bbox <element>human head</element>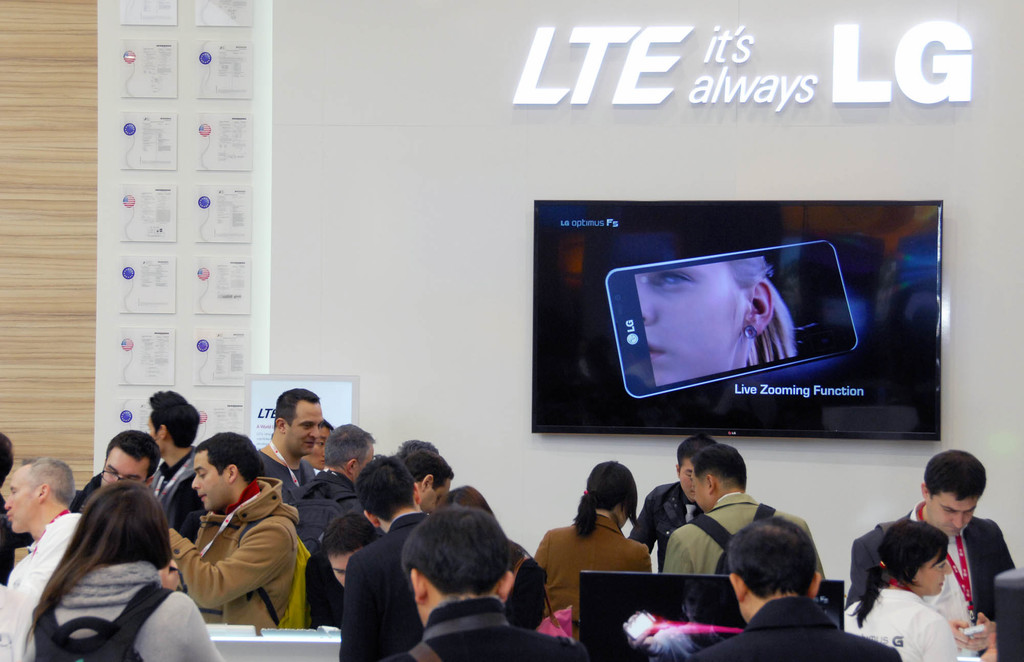
879,522,952,595
